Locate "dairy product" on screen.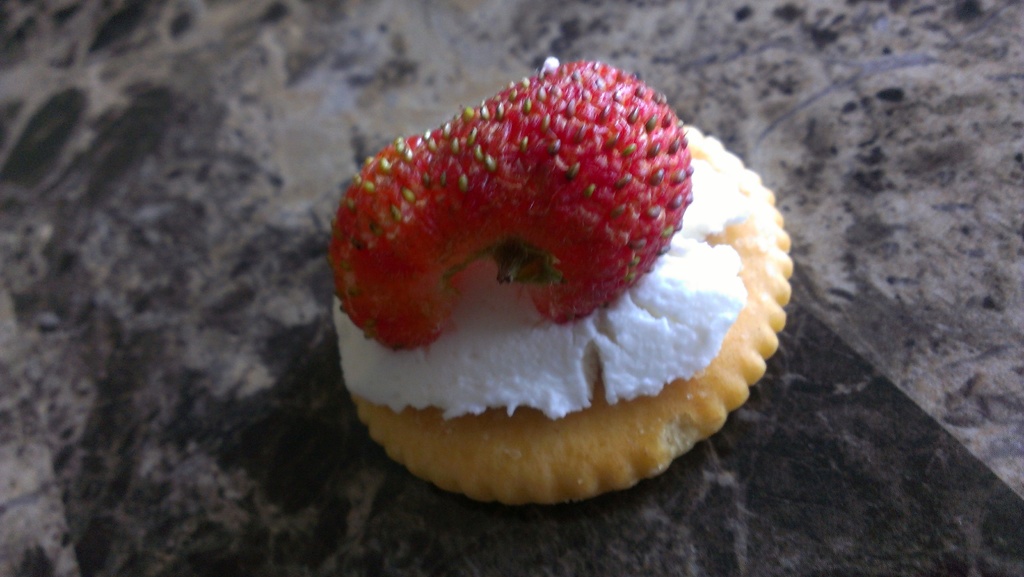
On screen at bbox=(341, 156, 746, 421).
